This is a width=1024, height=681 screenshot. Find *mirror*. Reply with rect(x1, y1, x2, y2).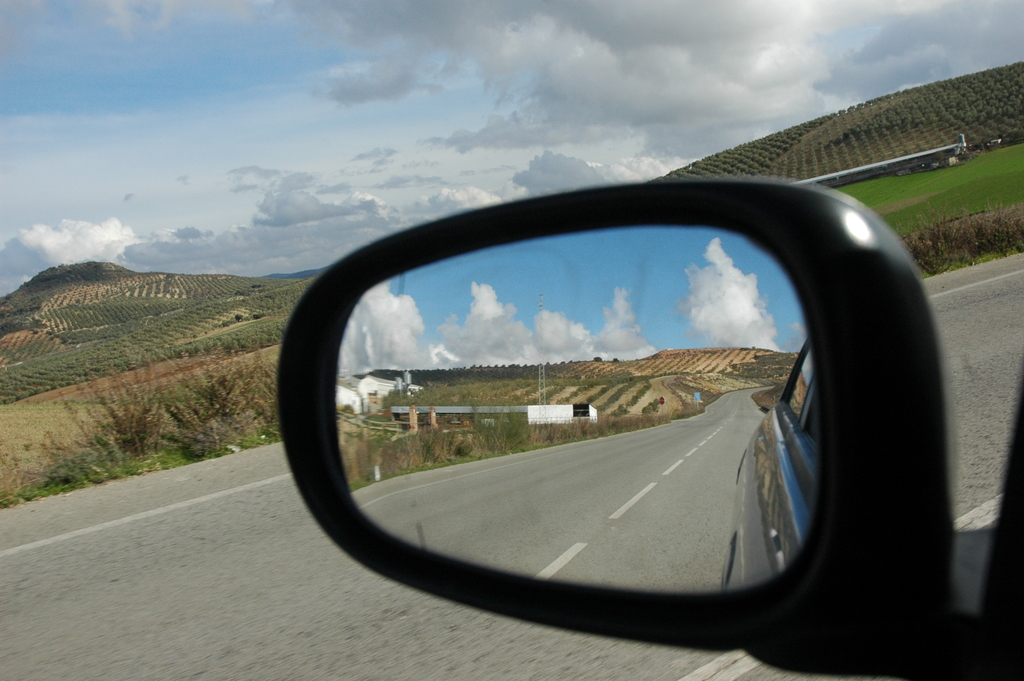
rect(334, 227, 818, 589).
